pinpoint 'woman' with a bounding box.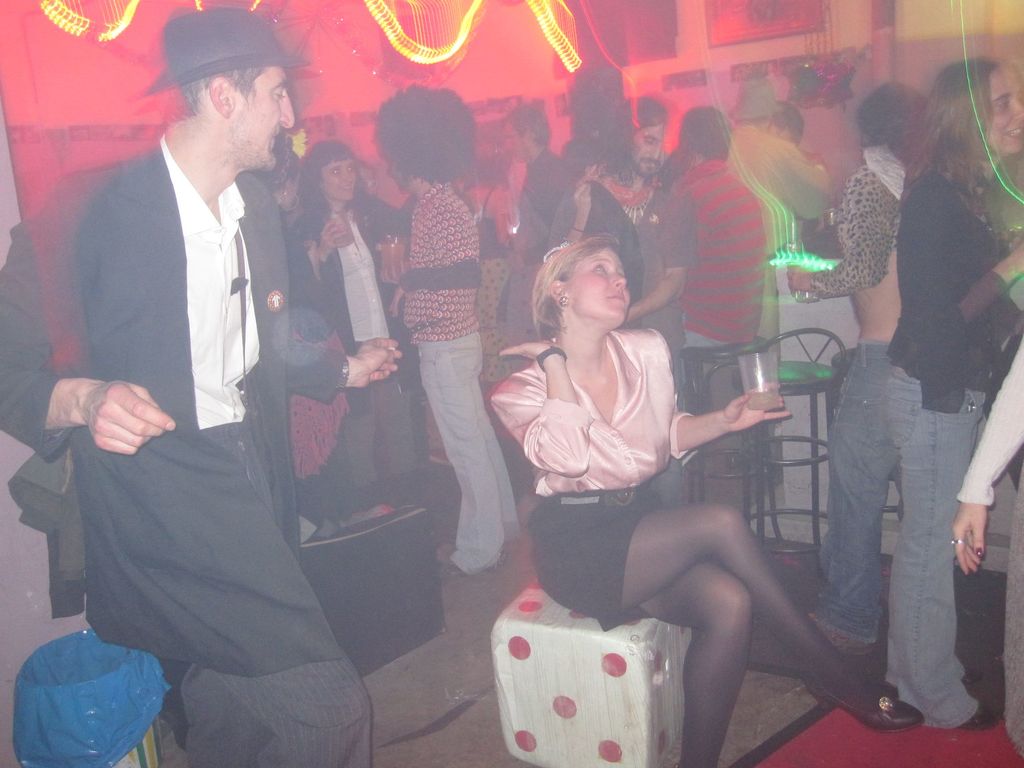
bbox=[885, 58, 1023, 730].
